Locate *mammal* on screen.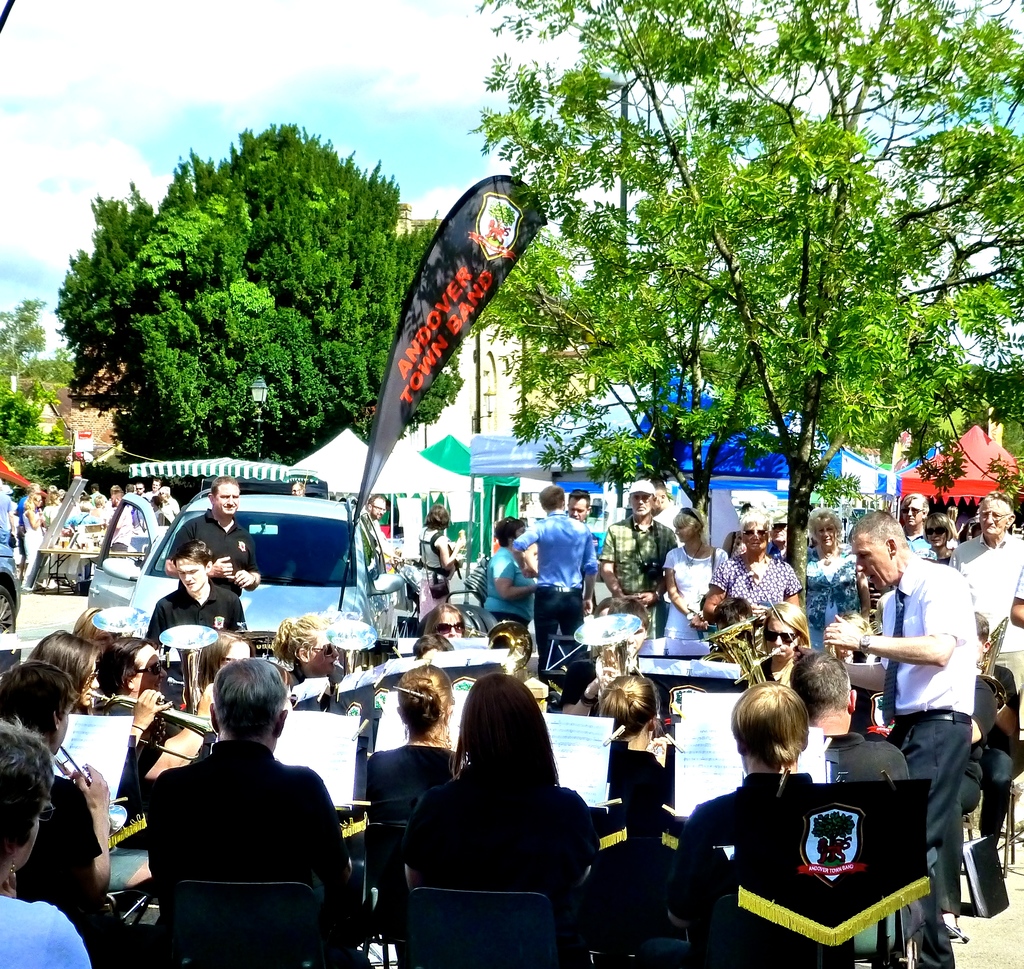
On screen at left=425, top=599, right=465, bottom=639.
